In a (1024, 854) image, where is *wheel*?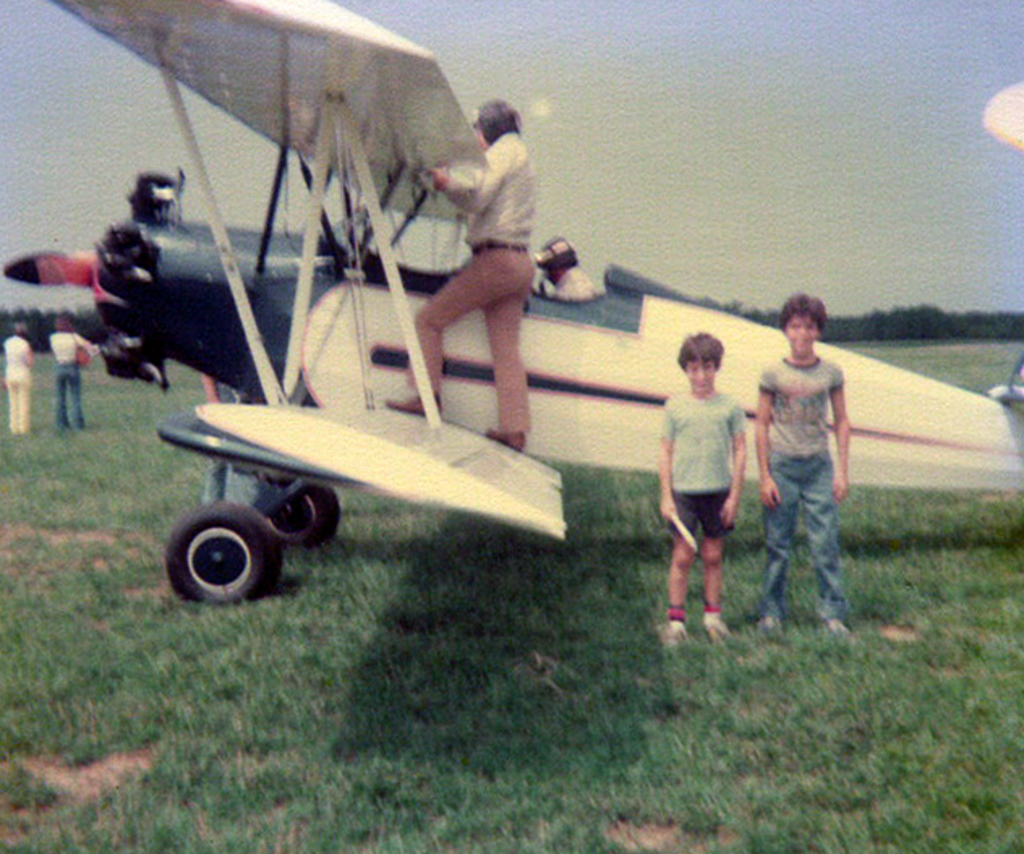
254:476:347:546.
